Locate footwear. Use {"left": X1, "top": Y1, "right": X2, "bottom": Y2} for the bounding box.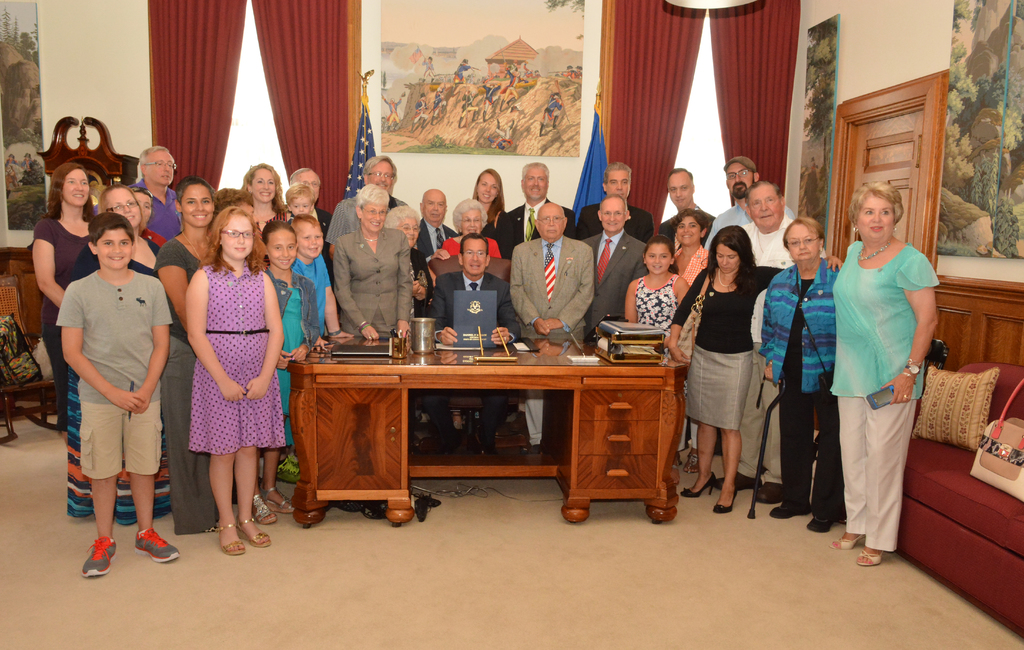
{"left": 657, "top": 471, "right": 717, "bottom": 502}.
